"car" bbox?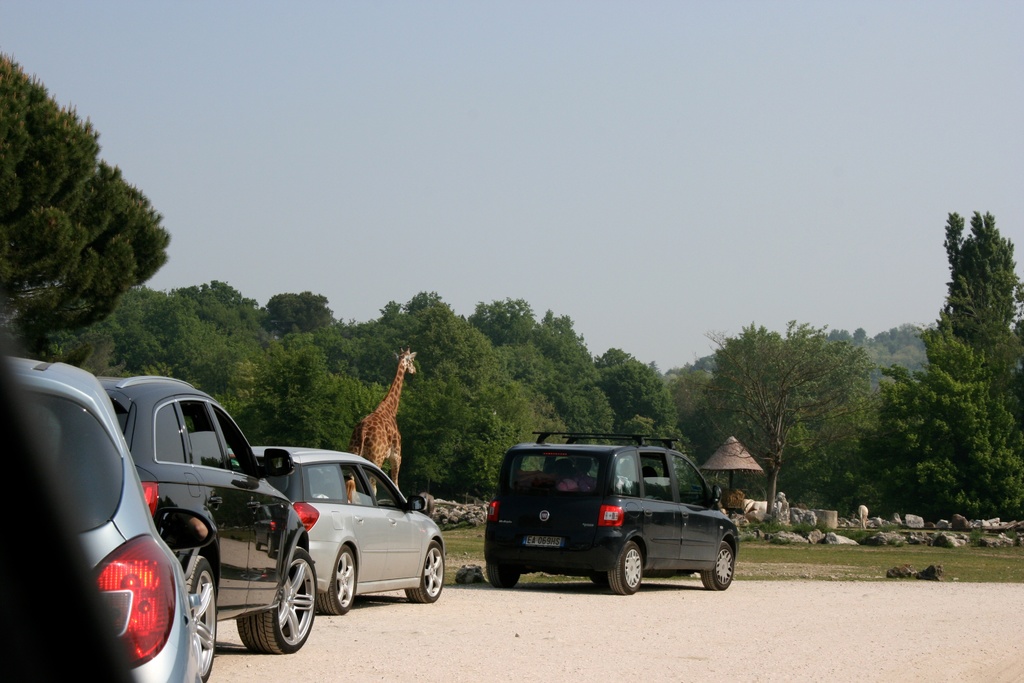
[left=6, top=352, right=207, bottom=678]
